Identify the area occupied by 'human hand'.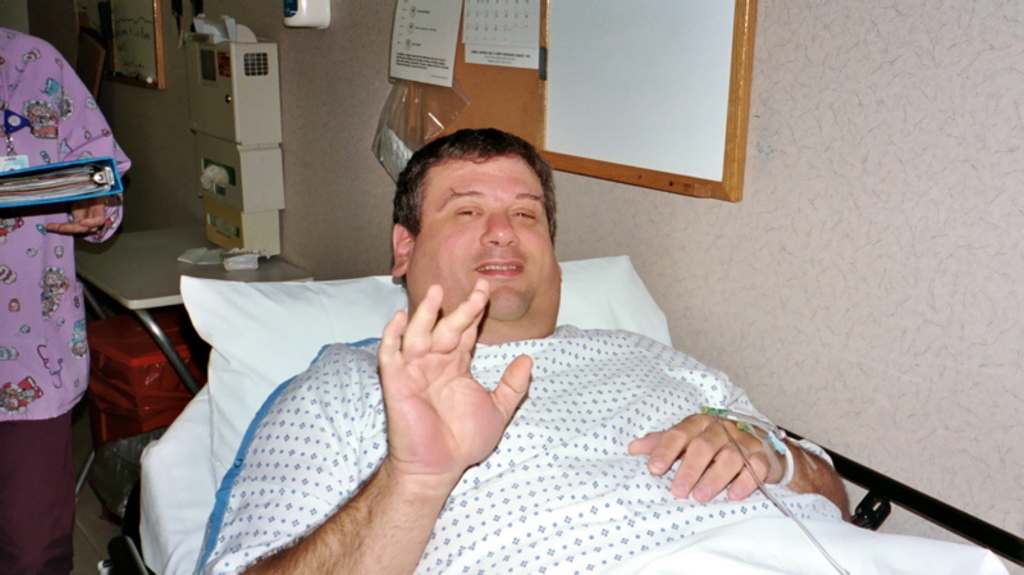
Area: 625, 412, 787, 501.
